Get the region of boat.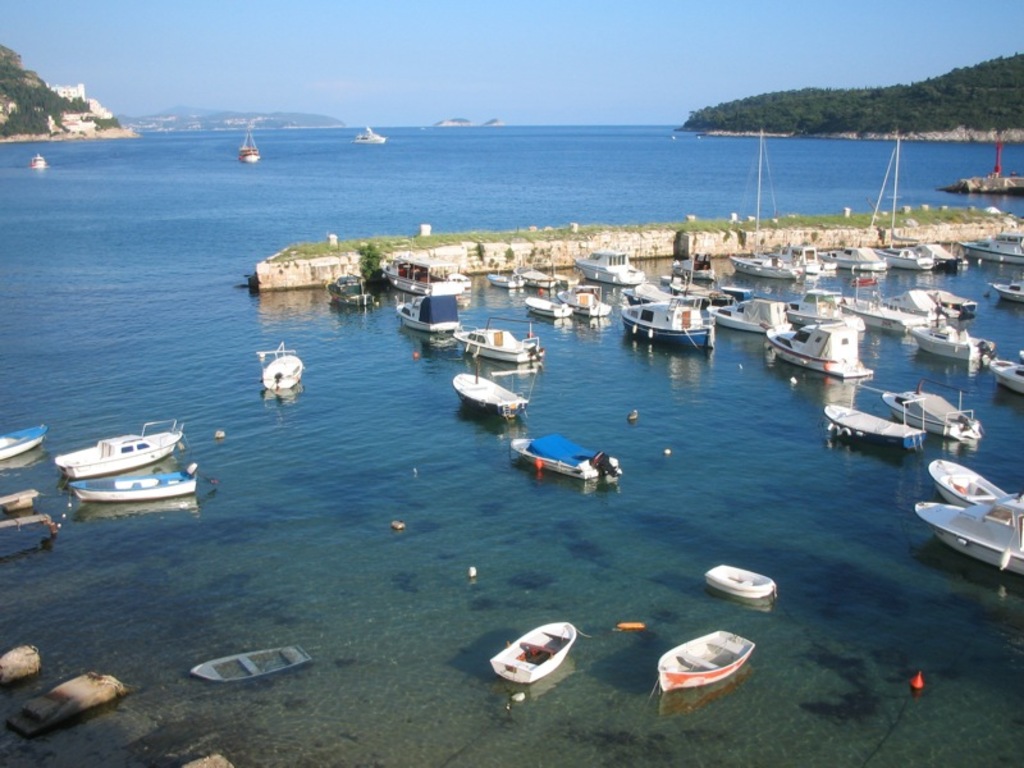
[x1=326, y1=266, x2=371, y2=306].
